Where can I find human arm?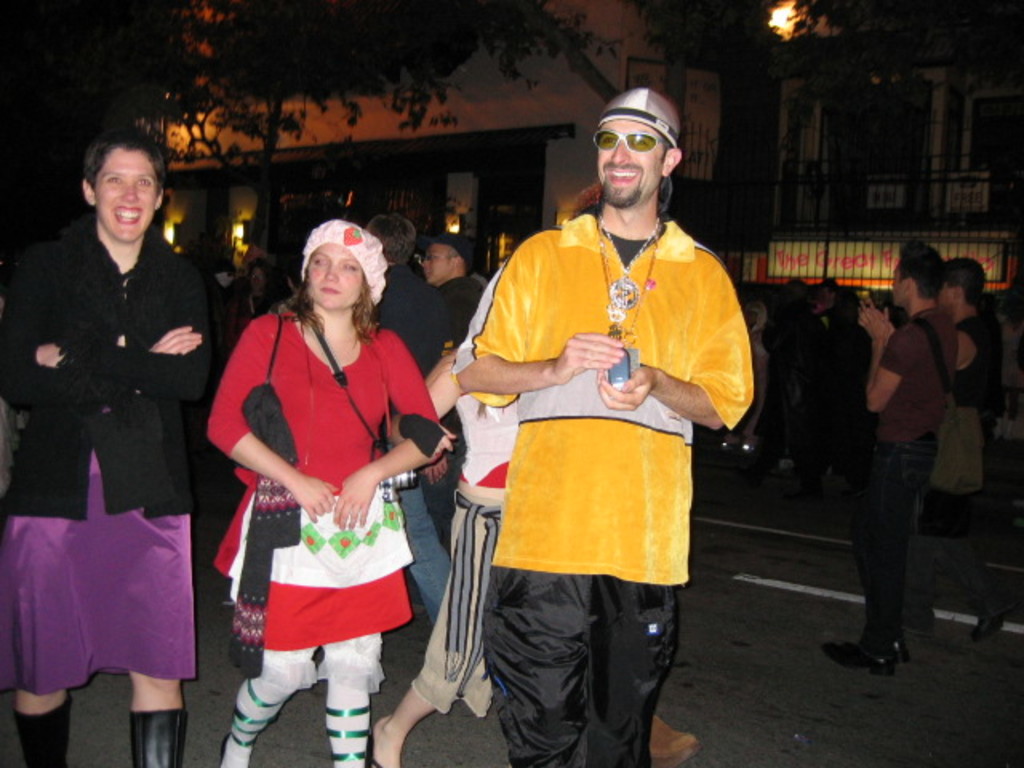
You can find it at <box>453,251,619,384</box>.
